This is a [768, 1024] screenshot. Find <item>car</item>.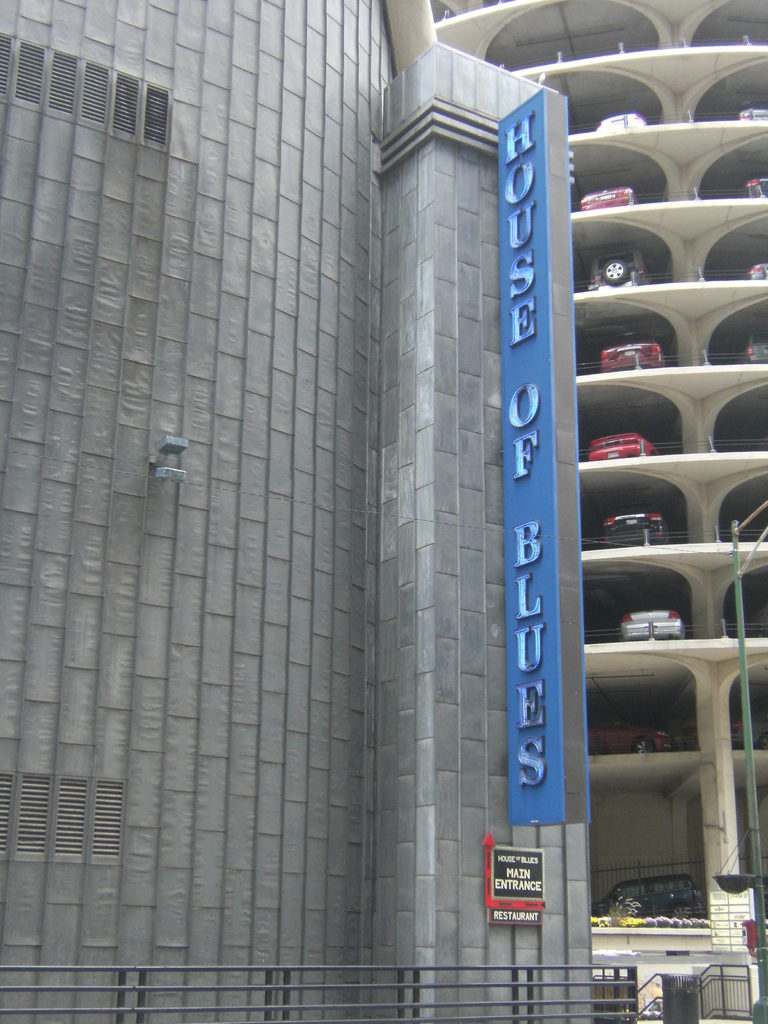
Bounding box: locate(589, 875, 708, 917).
